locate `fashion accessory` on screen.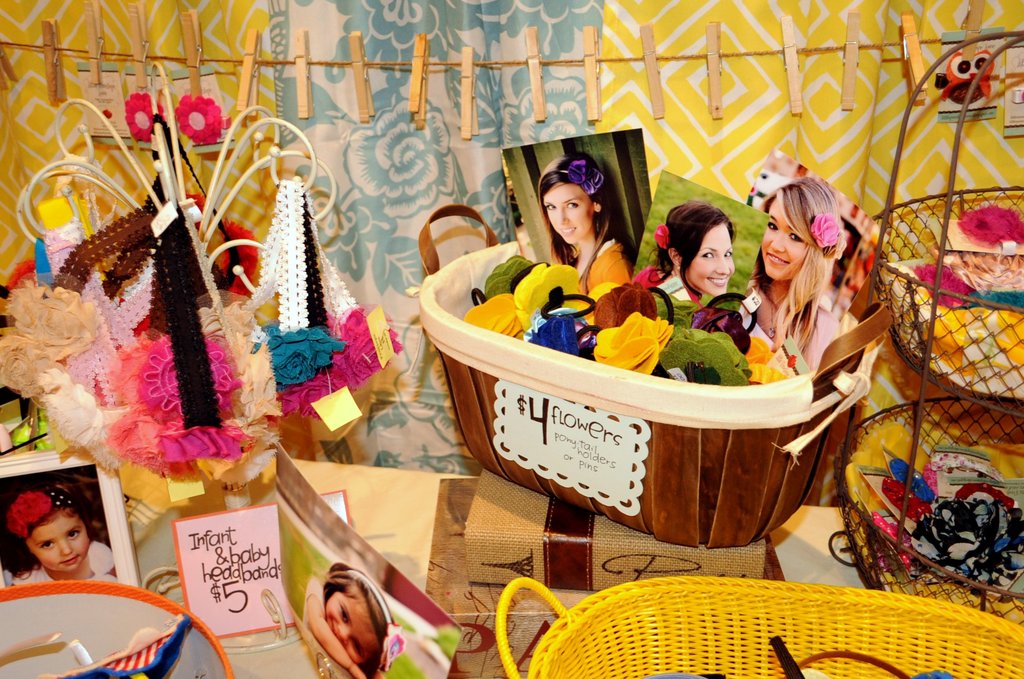
On screen at box(6, 488, 52, 536).
